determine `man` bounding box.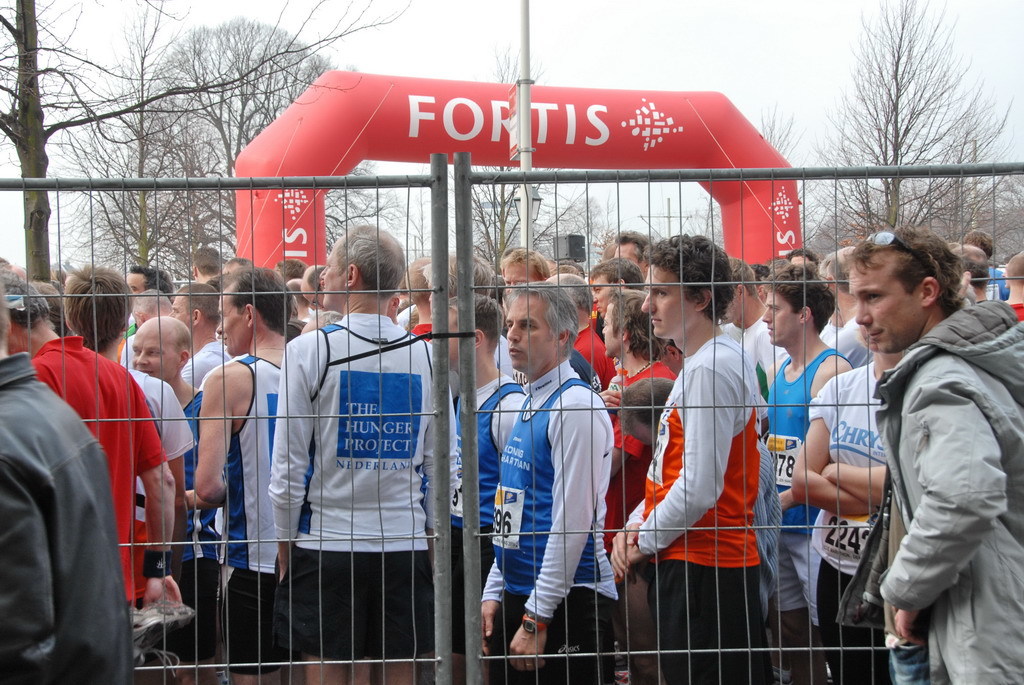
Determined: [602, 229, 762, 683].
